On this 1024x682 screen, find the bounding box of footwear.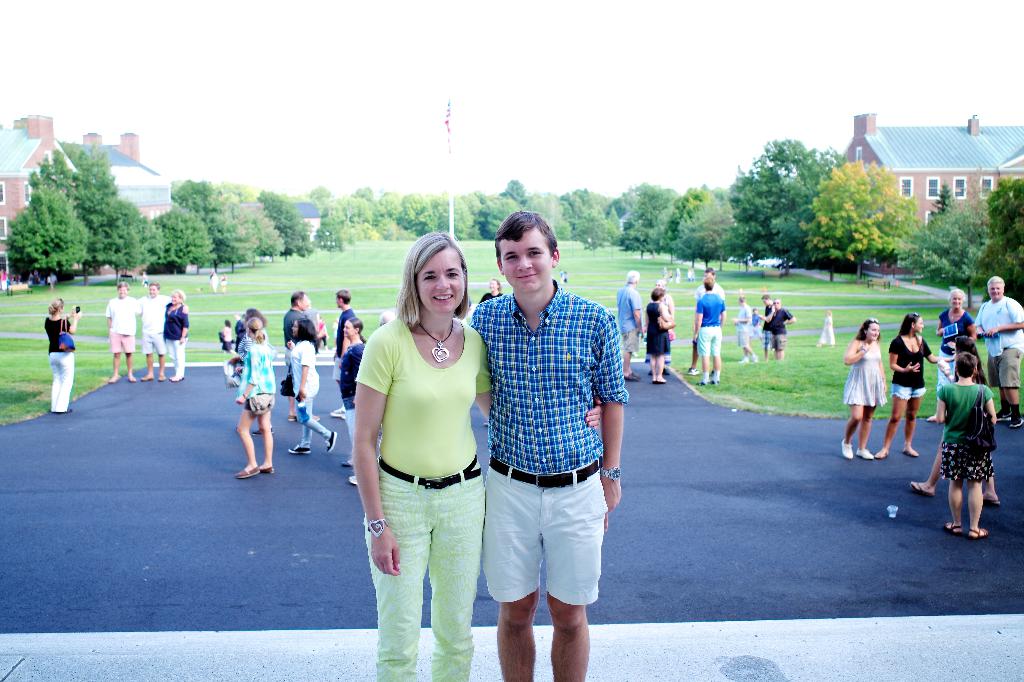
Bounding box: [708, 370, 720, 386].
